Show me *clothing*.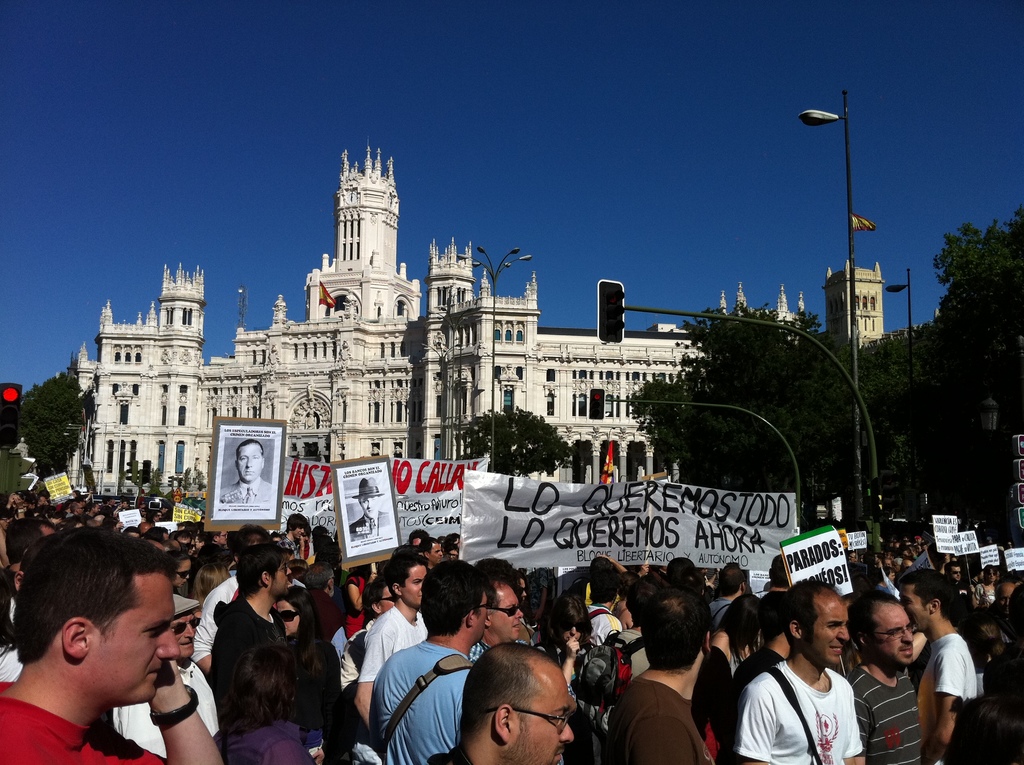
*clothing* is here: [732, 633, 895, 764].
